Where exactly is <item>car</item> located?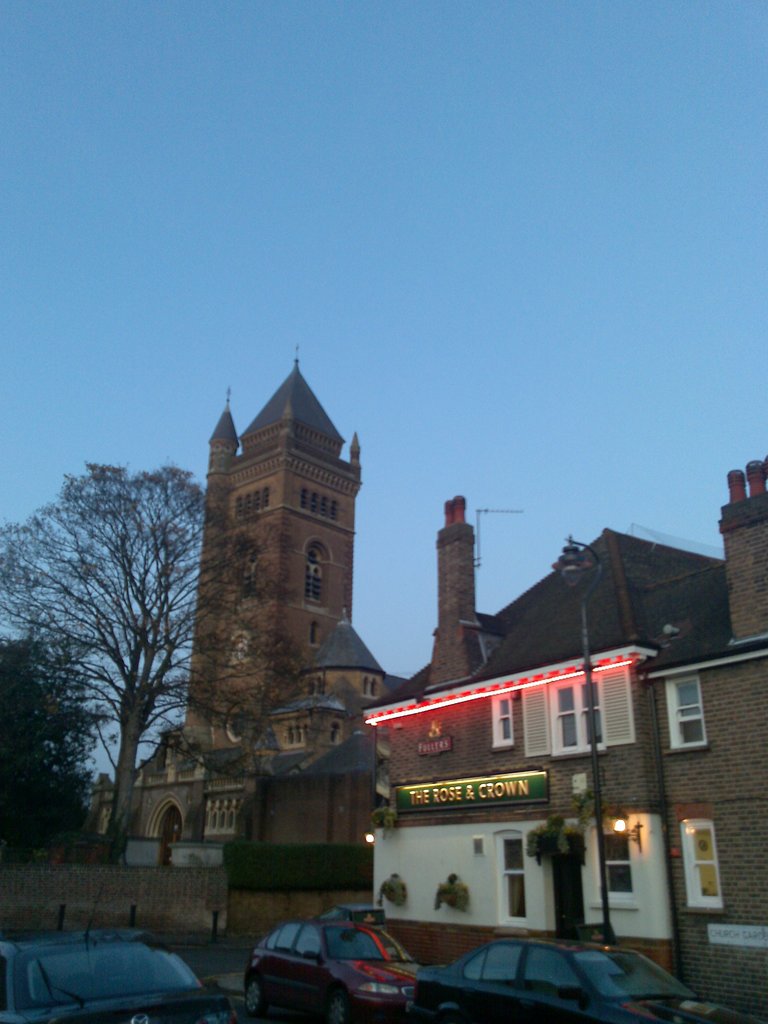
Its bounding box is l=416, t=934, r=747, b=1023.
